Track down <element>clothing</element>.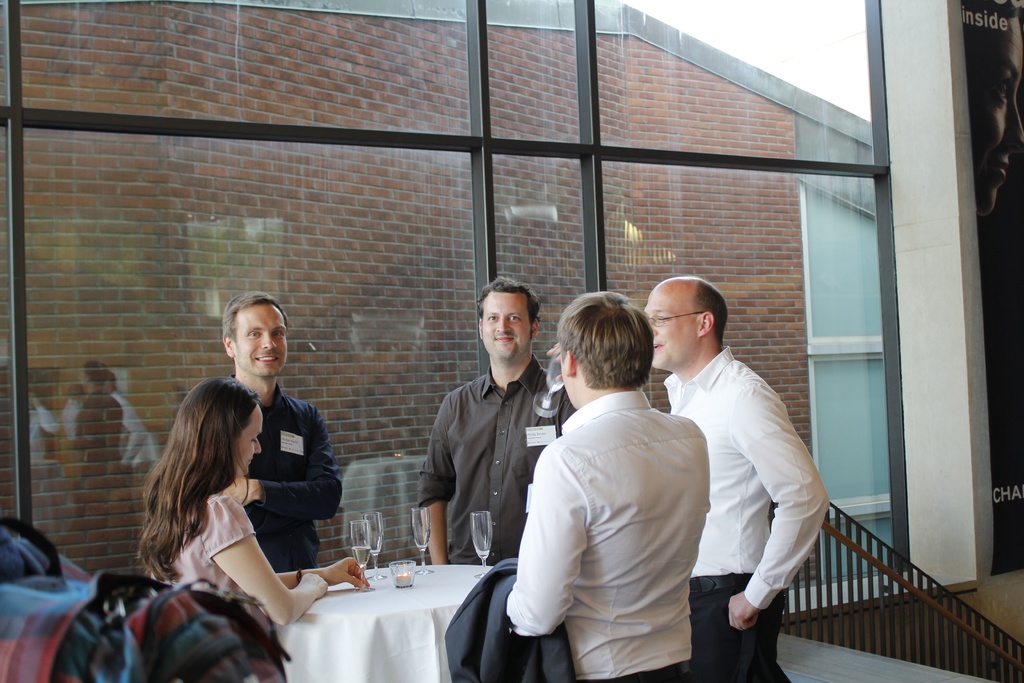
Tracked to <region>230, 370, 345, 572</region>.
